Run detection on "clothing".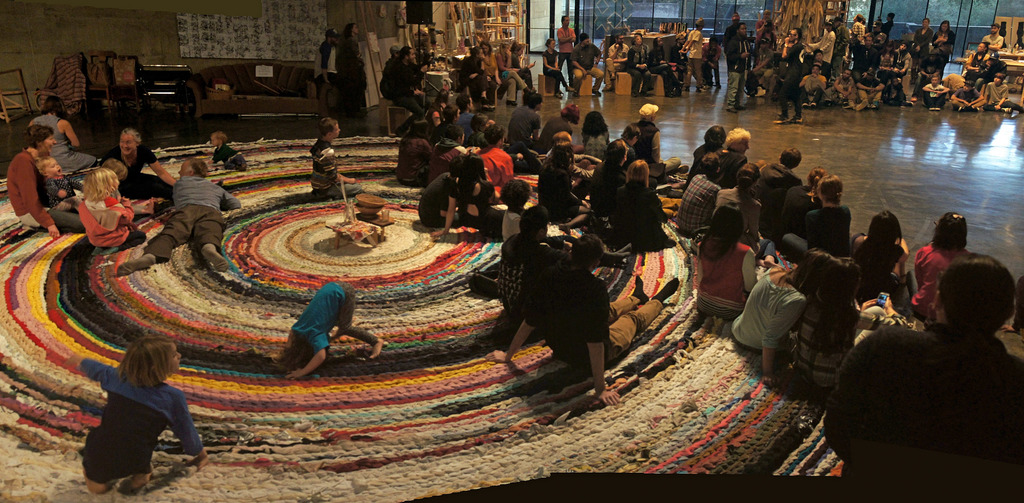
Result: Rect(310, 37, 335, 111).
